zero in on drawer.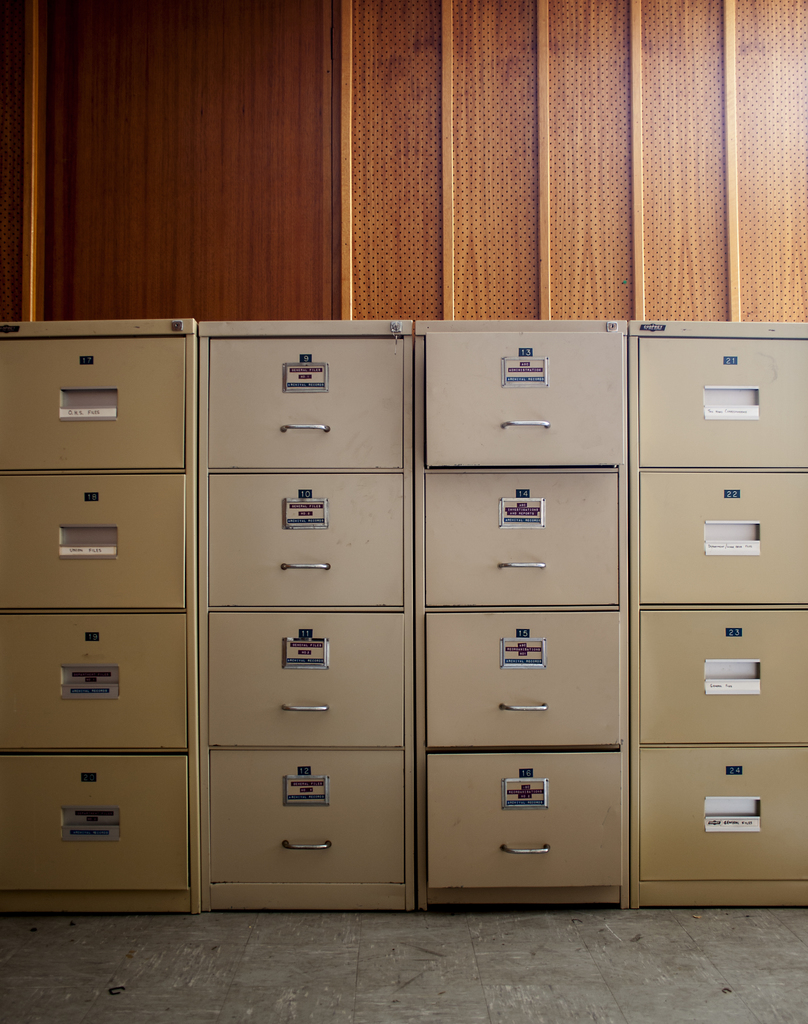
Zeroed in: [425, 332, 620, 468].
